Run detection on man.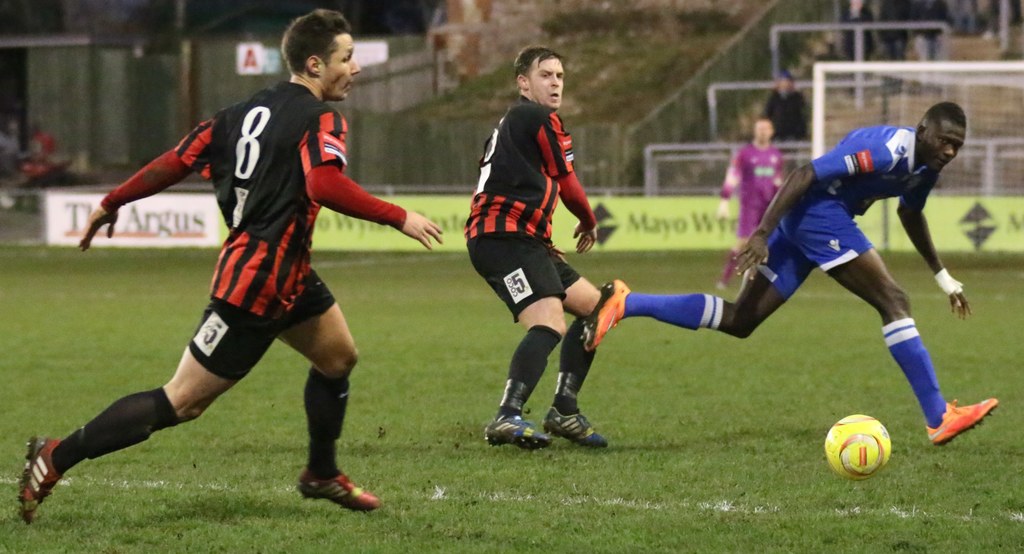
Result: 586, 105, 1002, 452.
